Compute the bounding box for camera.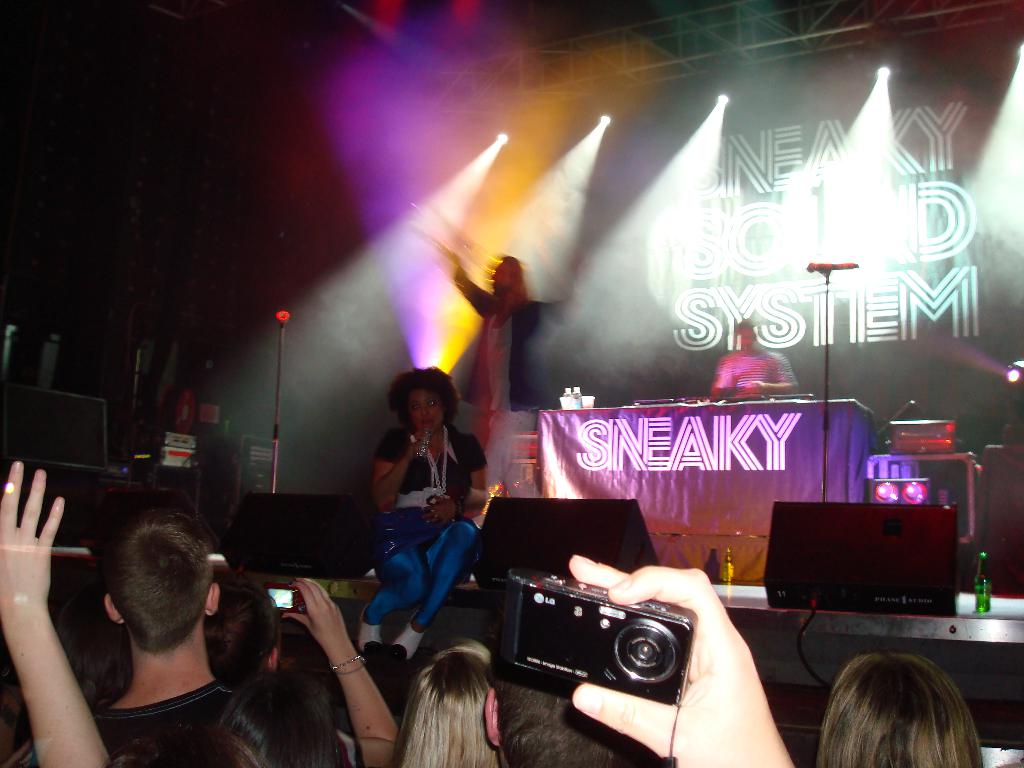
detection(489, 566, 690, 713).
